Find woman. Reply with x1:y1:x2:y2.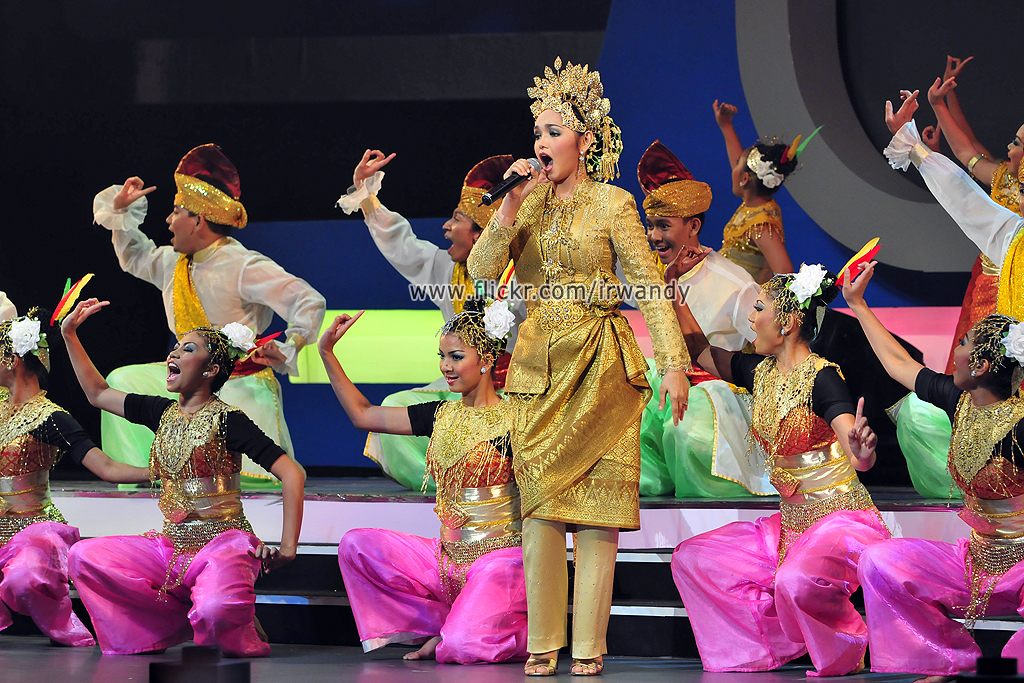
316:309:525:669.
